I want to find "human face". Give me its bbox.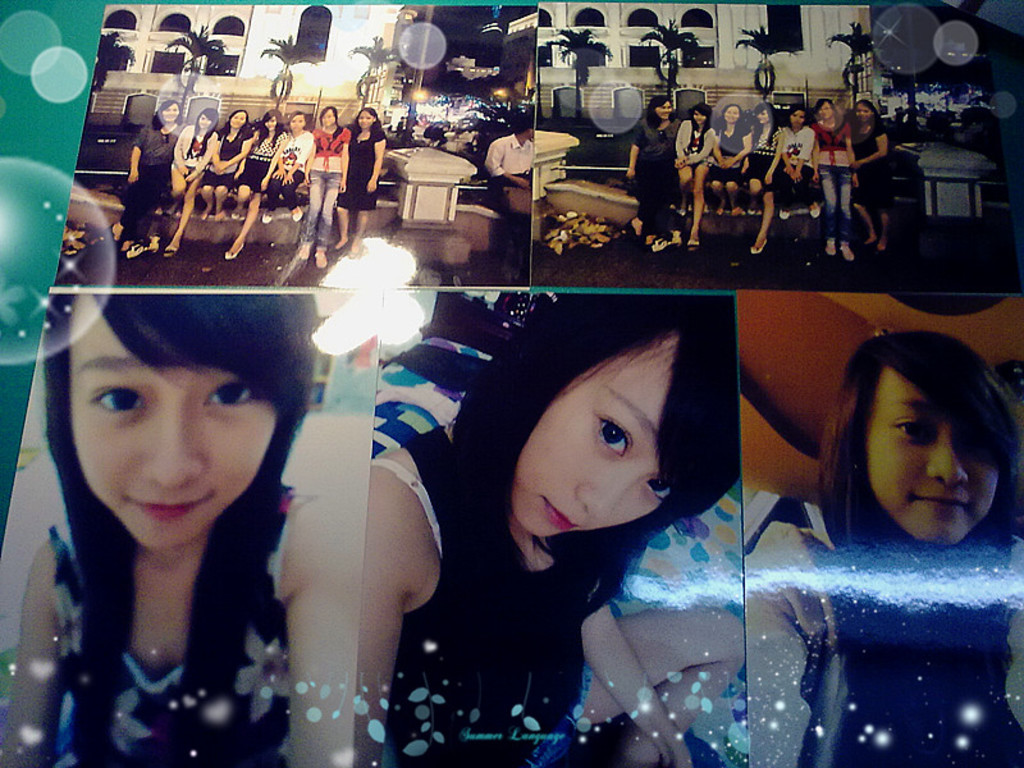
(x1=264, y1=116, x2=276, y2=133).
